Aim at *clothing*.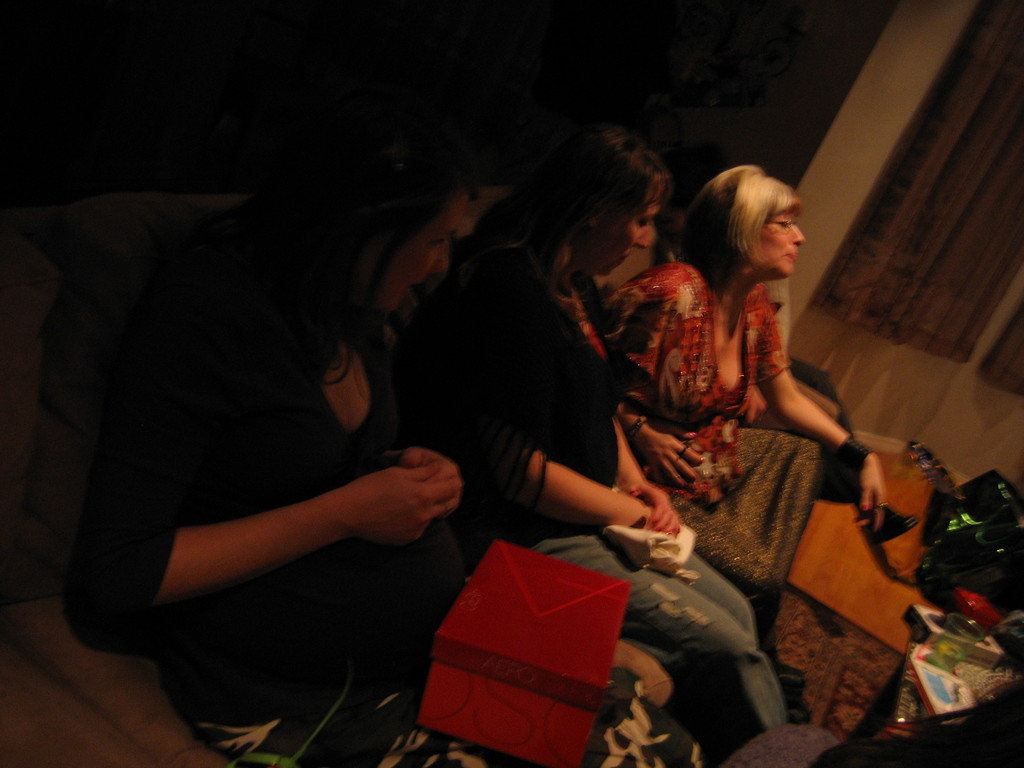
Aimed at <bbox>585, 254, 835, 669</bbox>.
